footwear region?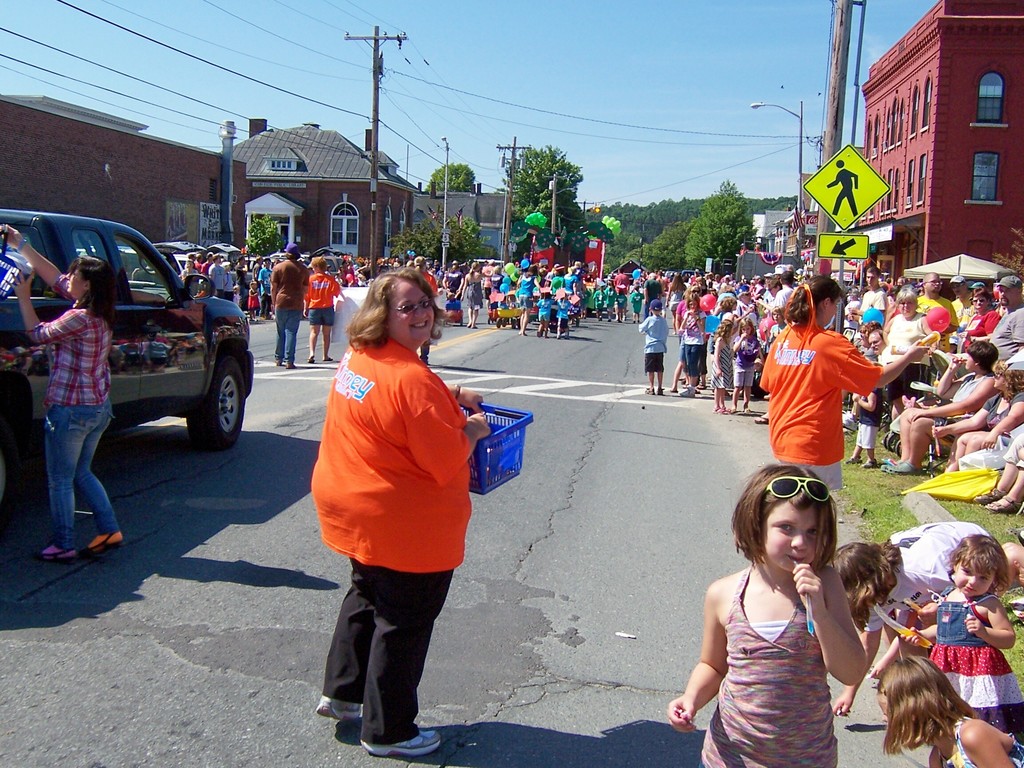
<region>305, 353, 314, 360</region>
